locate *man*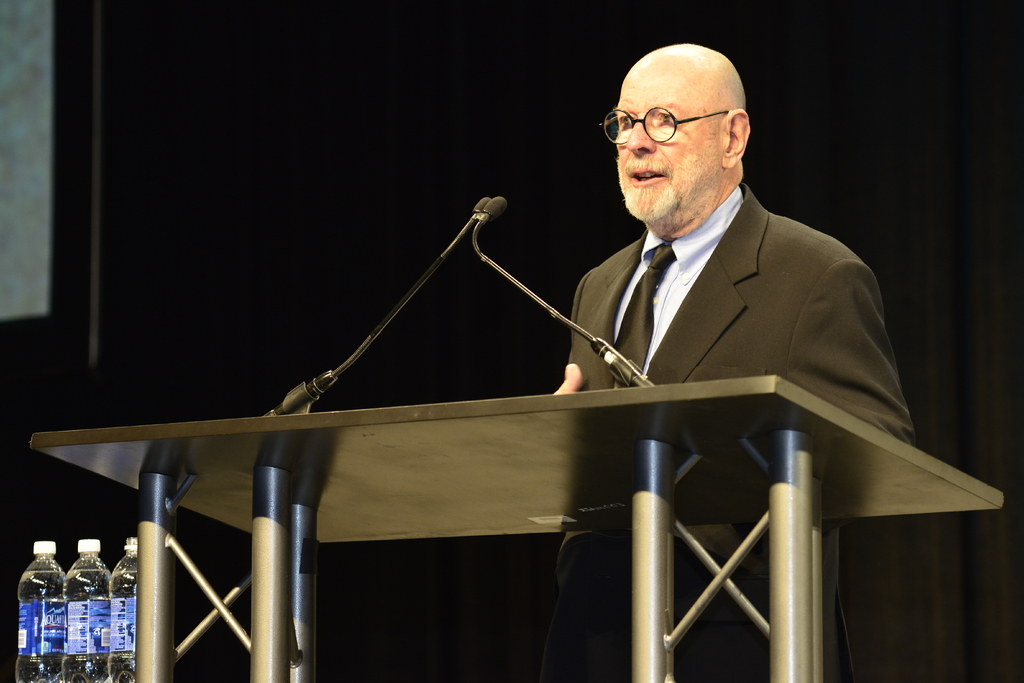
box=[549, 38, 926, 682]
